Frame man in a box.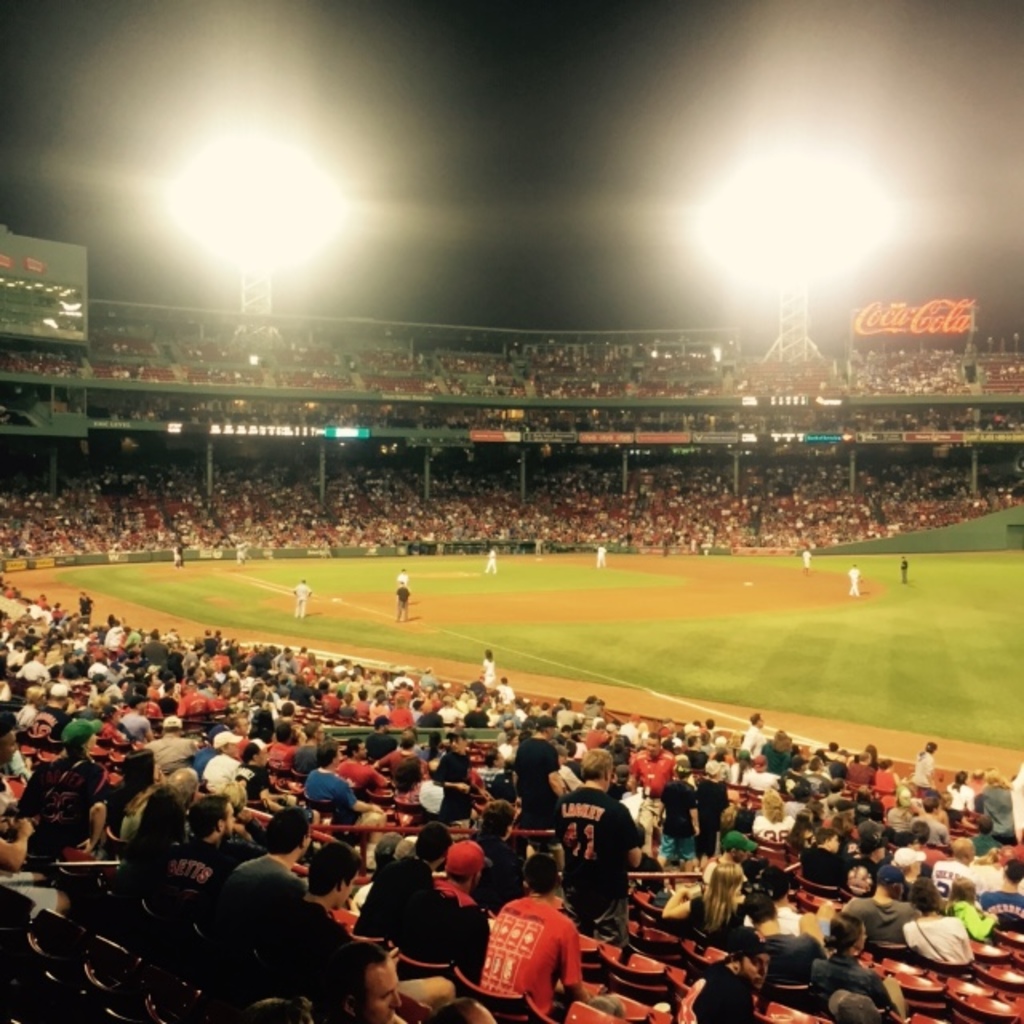
[left=848, top=862, right=909, bottom=947].
